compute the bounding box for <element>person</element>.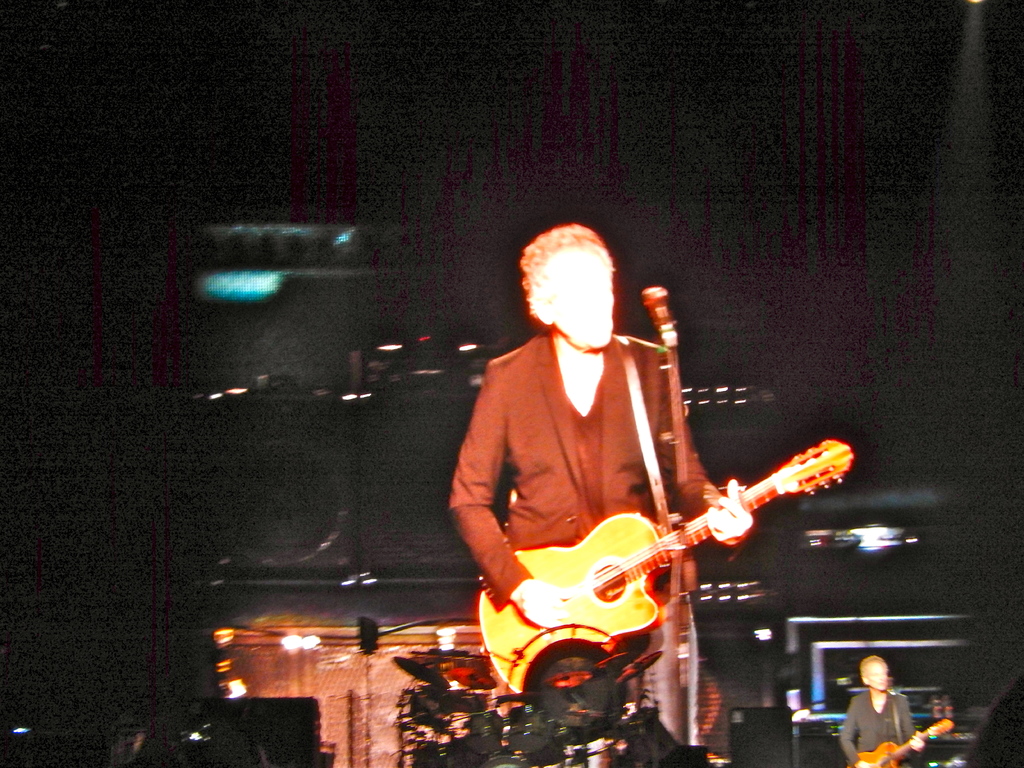
bbox(448, 180, 733, 739).
